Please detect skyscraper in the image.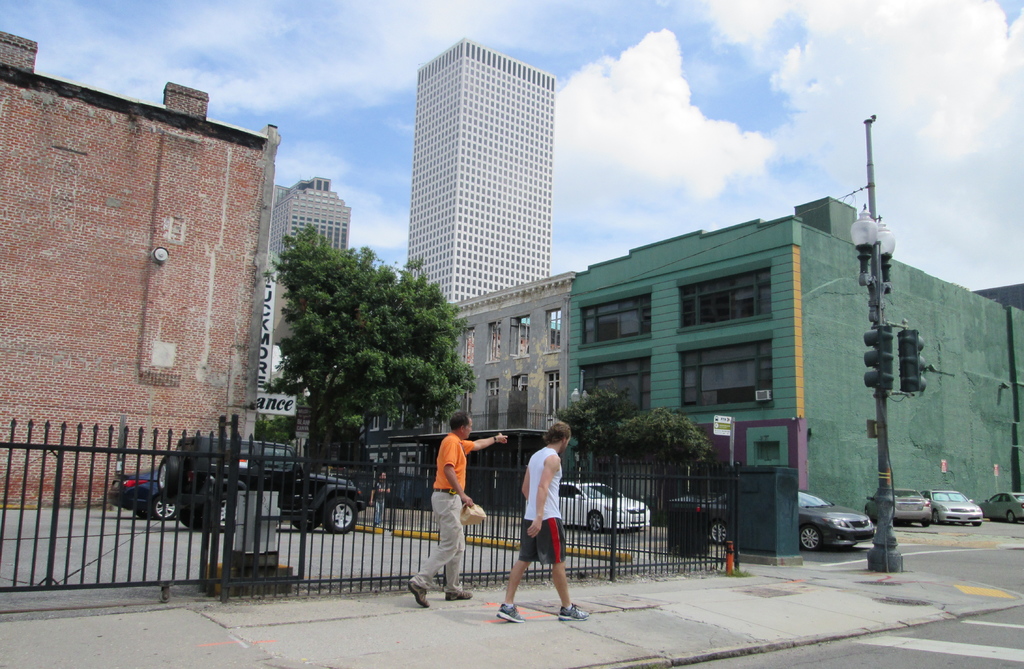
x1=406 y1=38 x2=557 y2=304.
